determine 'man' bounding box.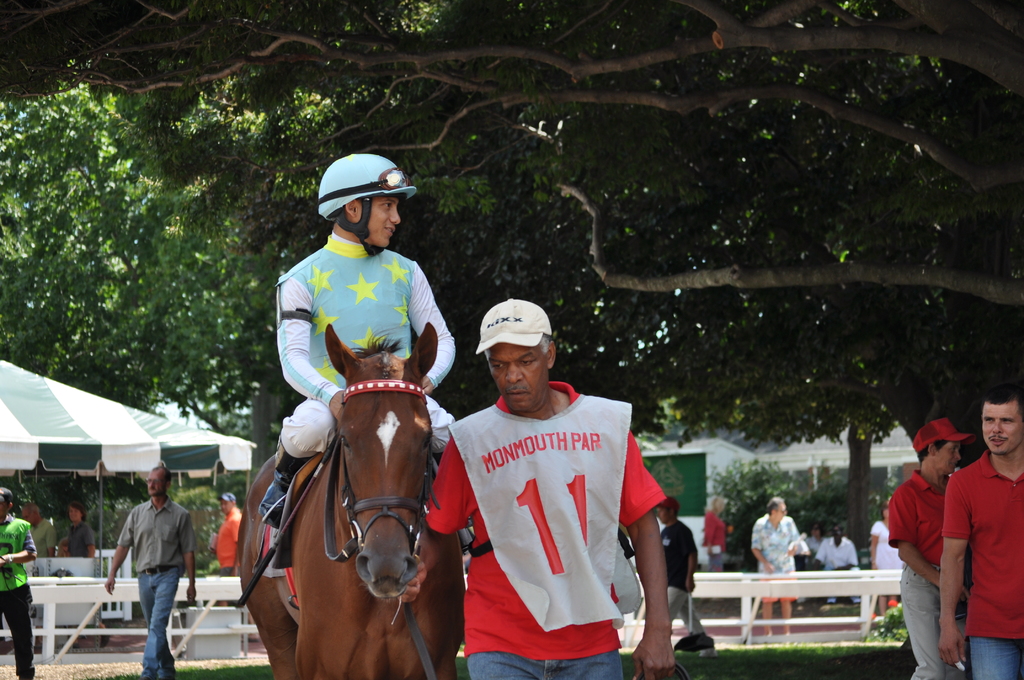
Determined: pyautogui.locateOnScreen(812, 529, 858, 603).
